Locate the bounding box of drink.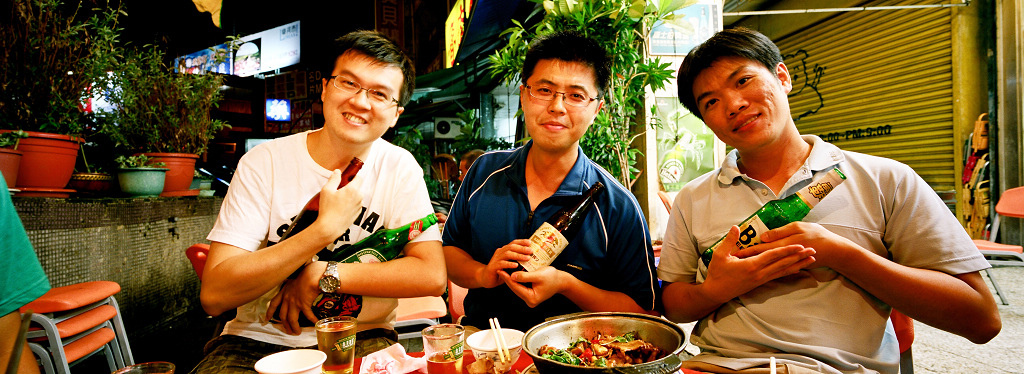
Bounding box: detection(316, 321, 357, 373).
